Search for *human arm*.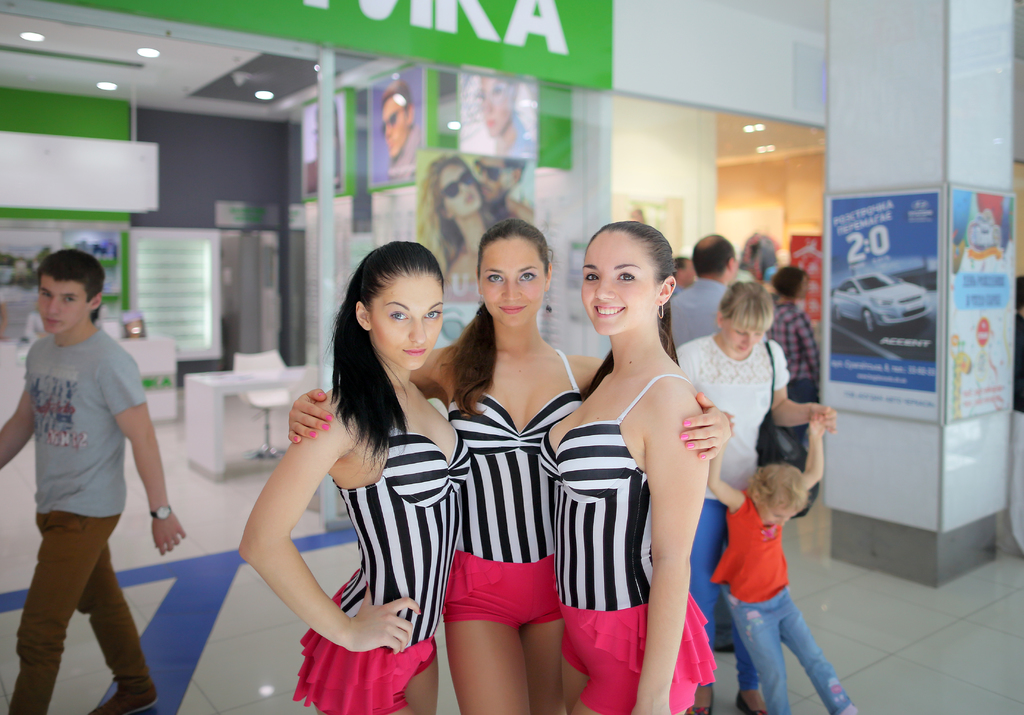
Found at [260,400,396,666].
